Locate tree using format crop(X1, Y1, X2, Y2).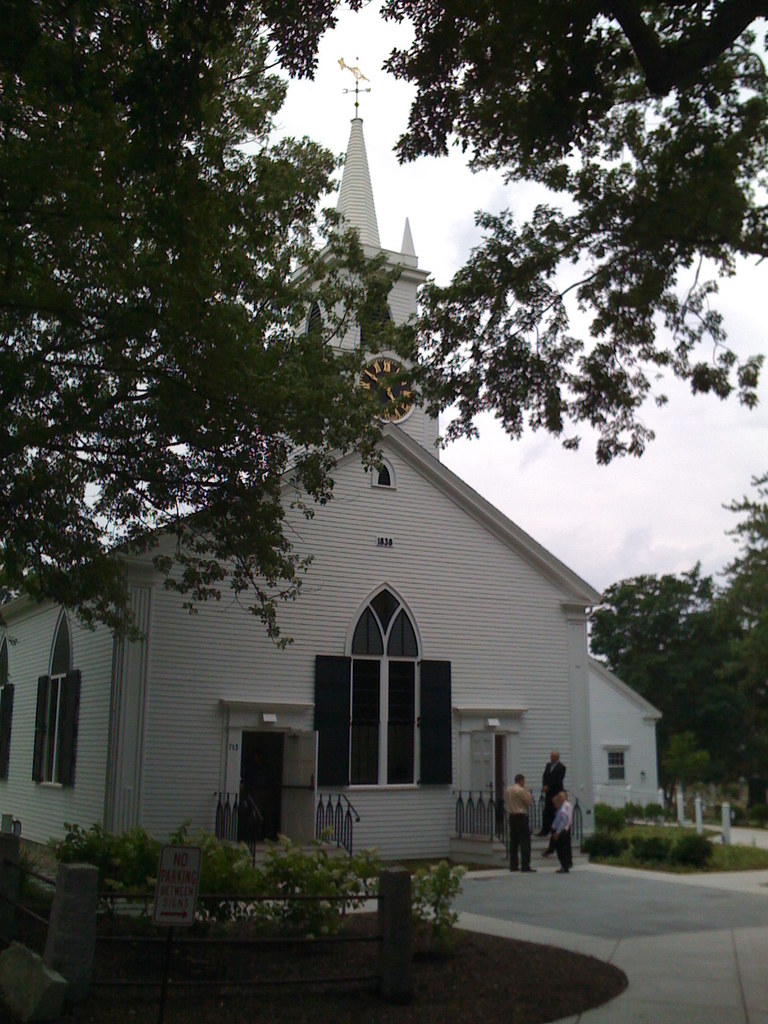
crop(379, 0, 767, 470).
